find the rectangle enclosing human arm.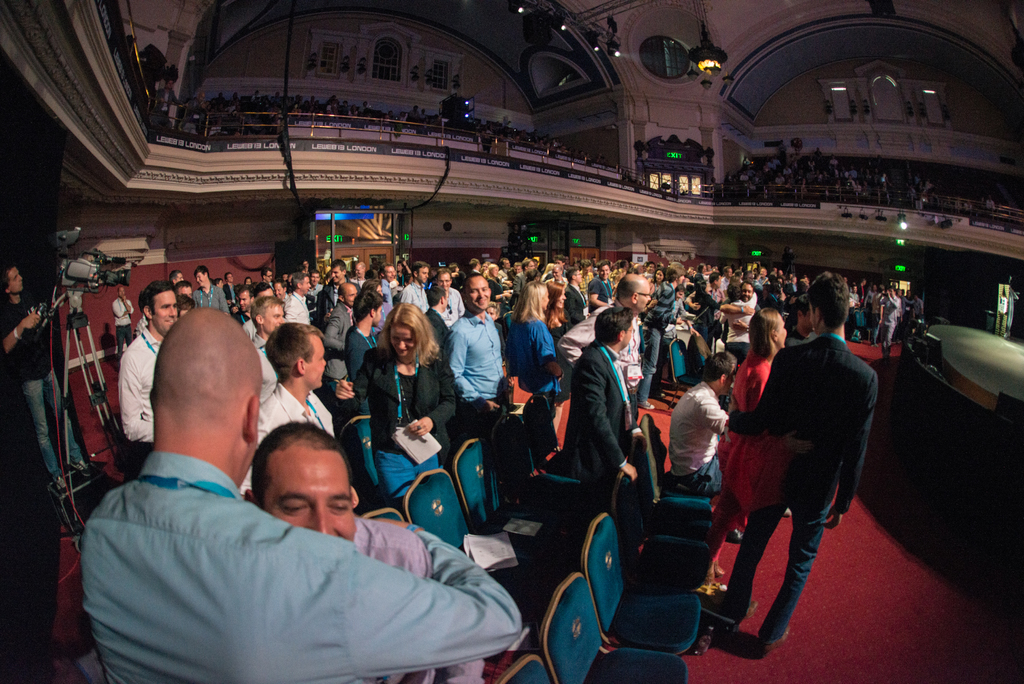
crop(399, 289, 415, 305).
